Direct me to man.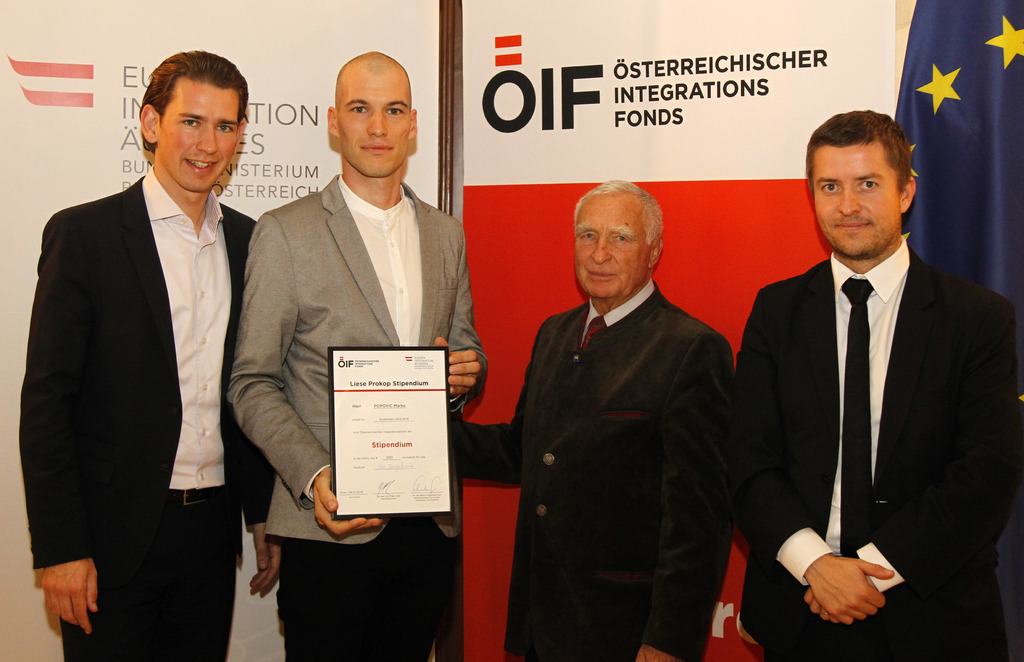
Direction: (left=733, top=103, right=1019, bottom=661).
